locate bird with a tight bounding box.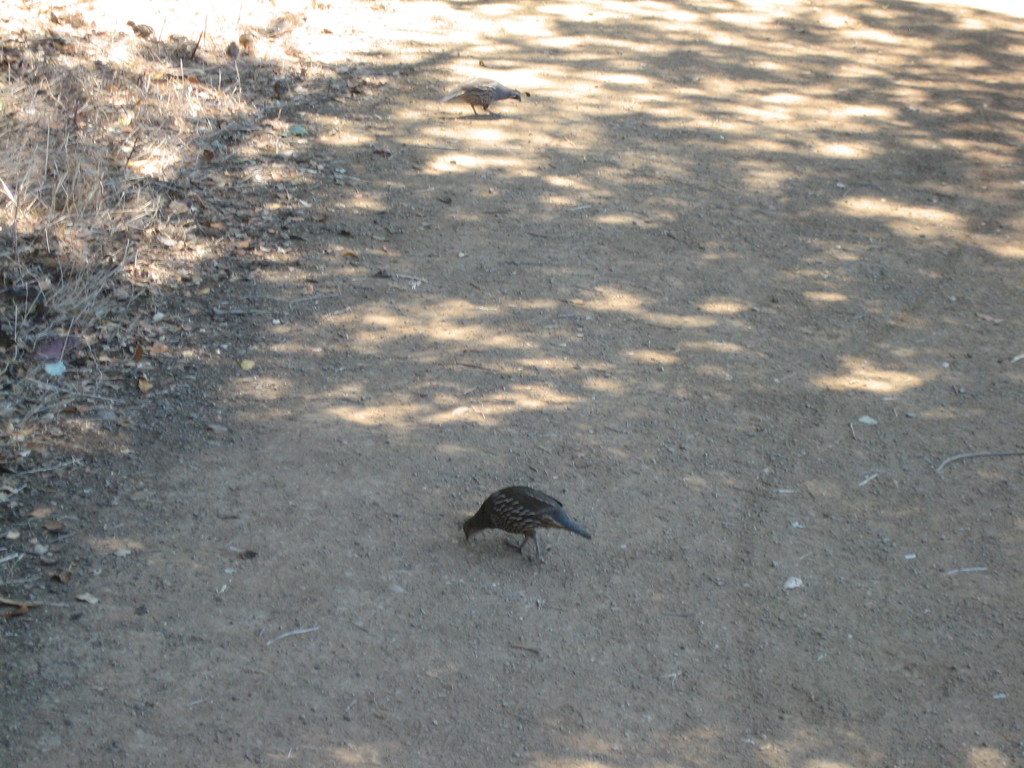
[458, 481, 595, 566].
